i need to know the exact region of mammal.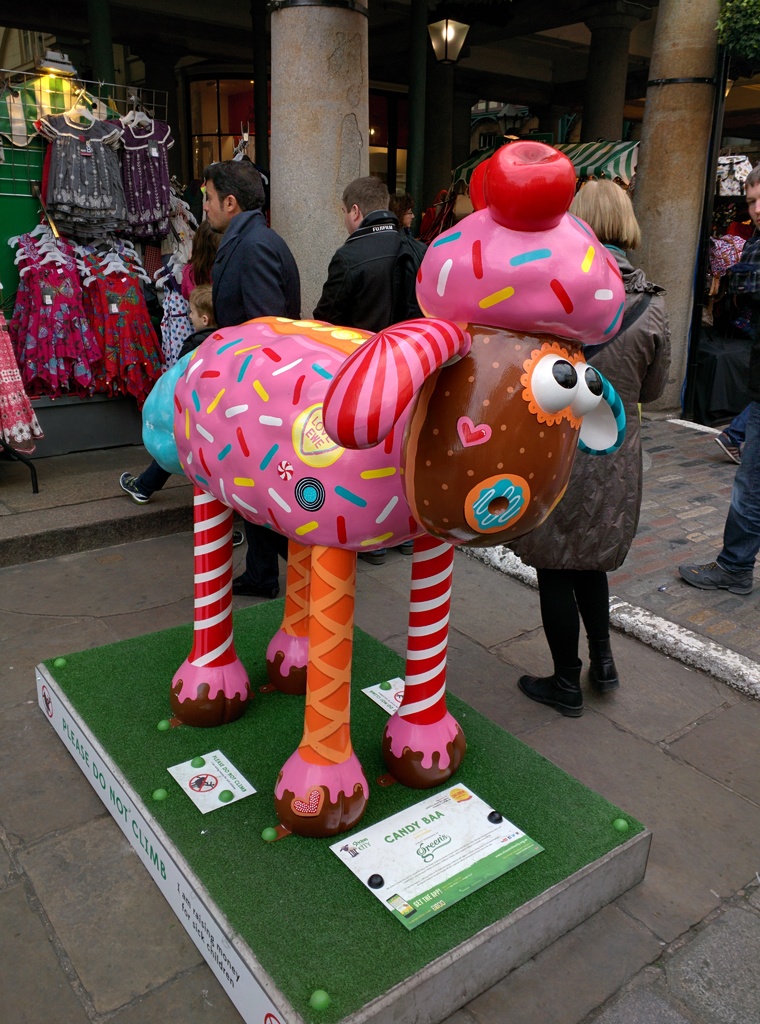
Region: crop(389, 193, 419, 232).
